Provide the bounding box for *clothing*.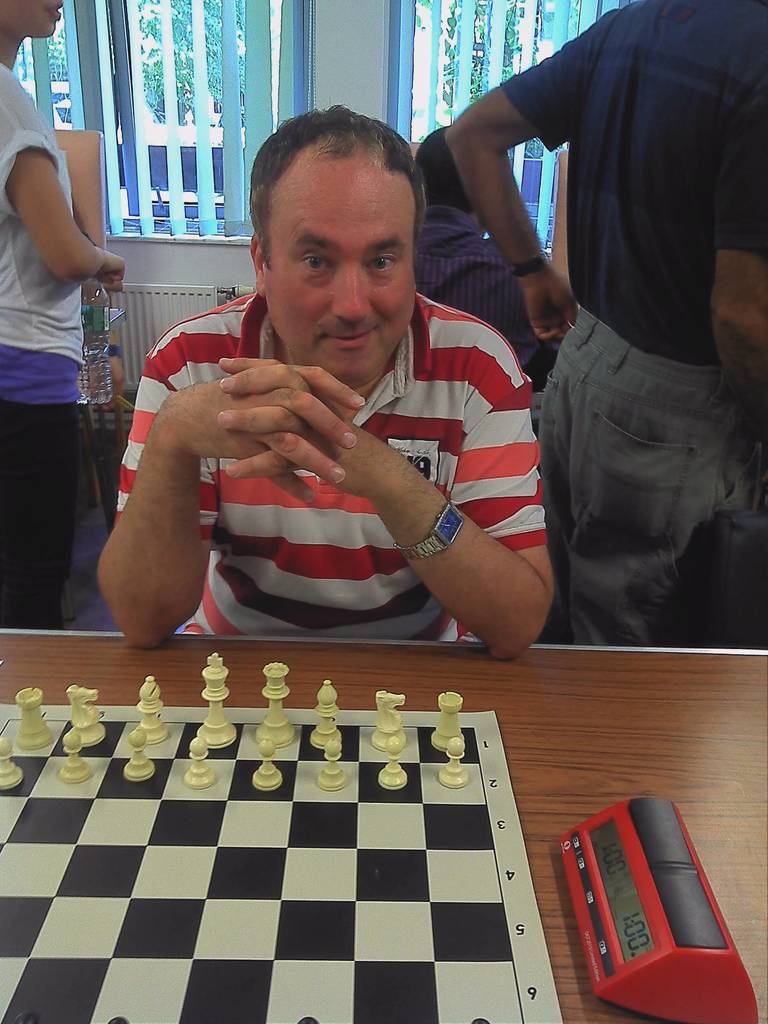
detection(0, 405, 86, 634).
